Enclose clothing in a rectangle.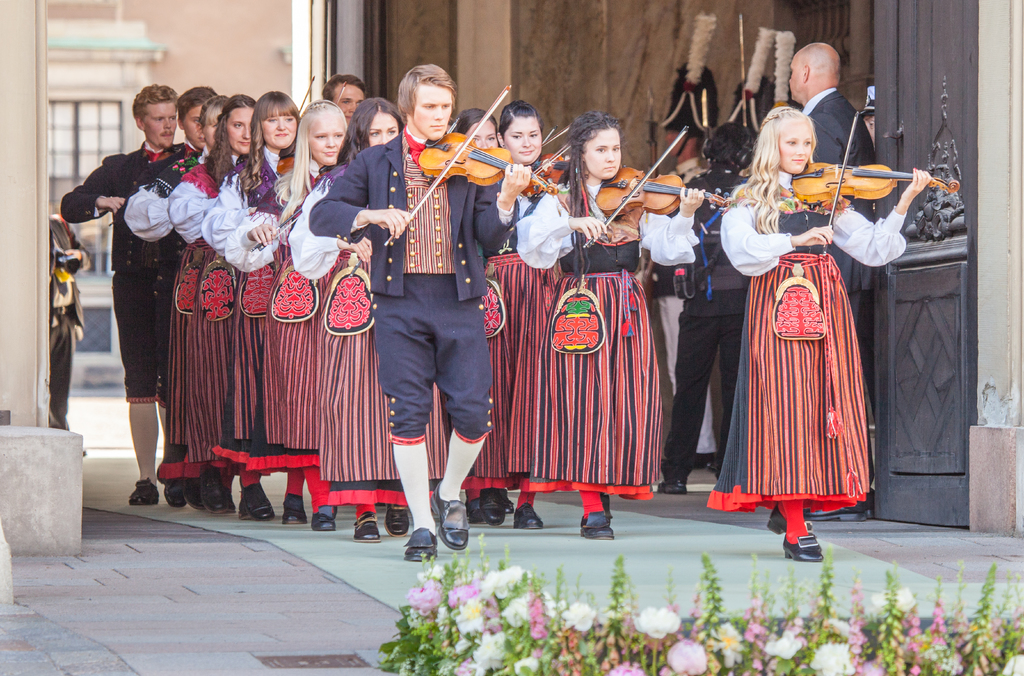
(x1=512, y1=171, x2=702, y2=499).
